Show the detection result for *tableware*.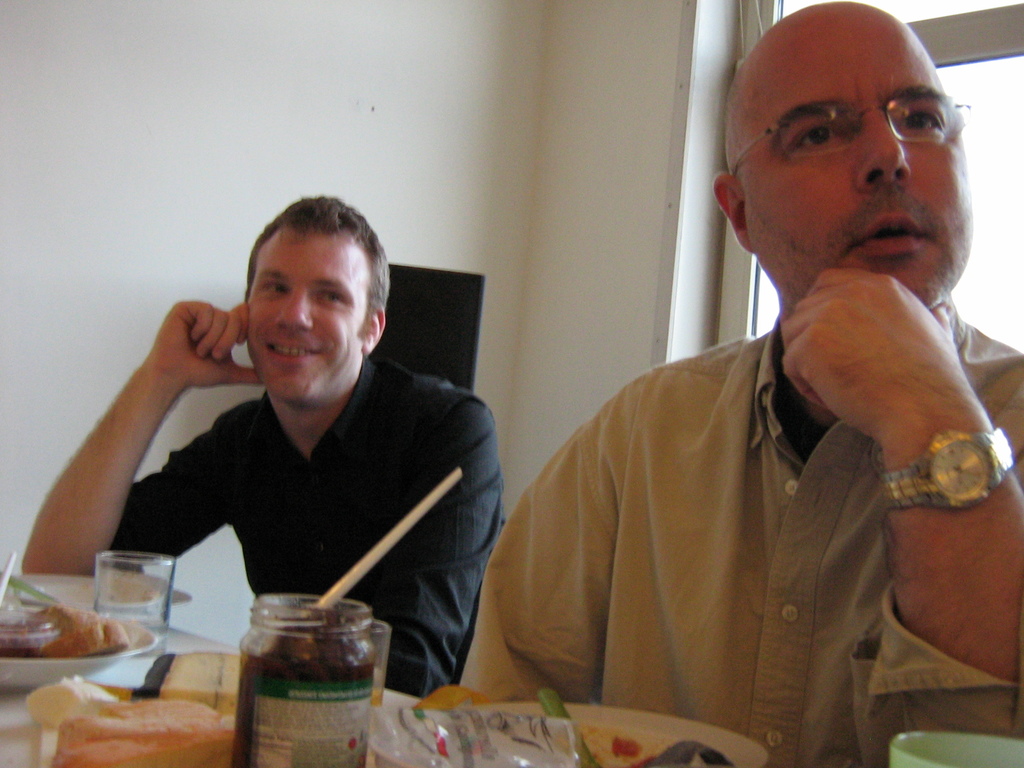
[x1=95, y1=547, x2=186, y2=626].
